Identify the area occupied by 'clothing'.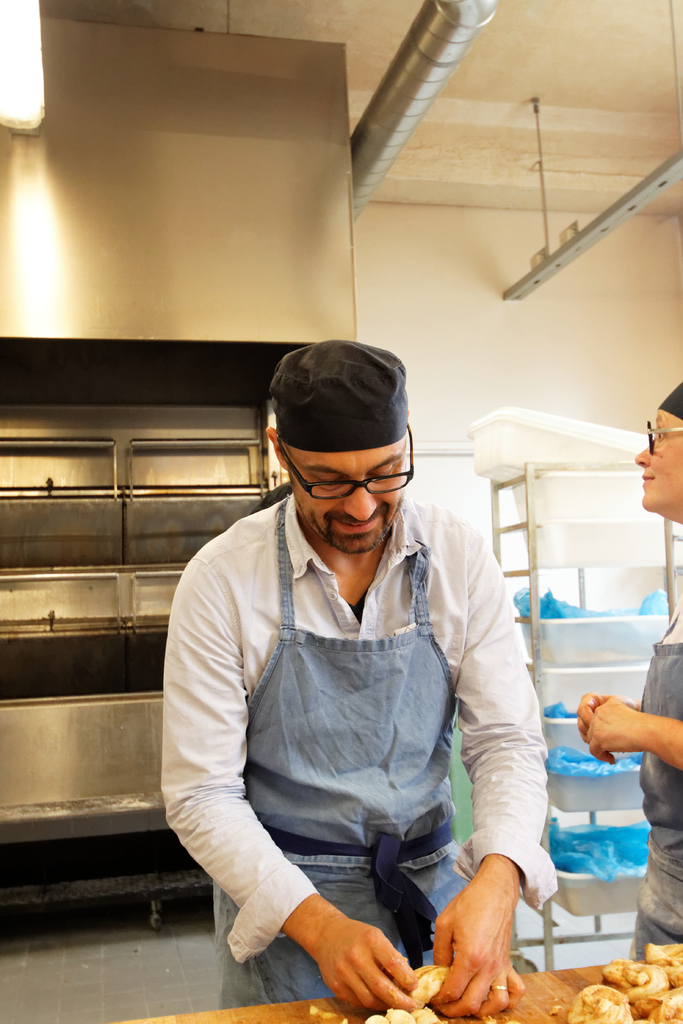
Area: (x1=638, y1=598, x2=682, y2=956).
